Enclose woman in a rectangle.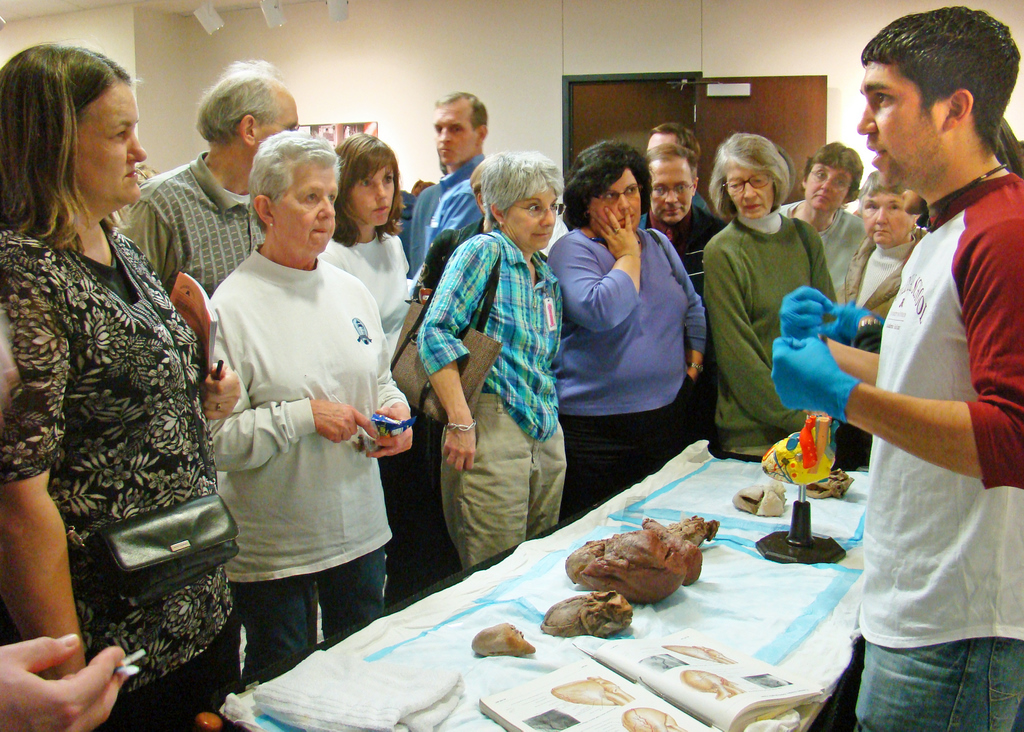
<box>211,127,410,673</box>.
